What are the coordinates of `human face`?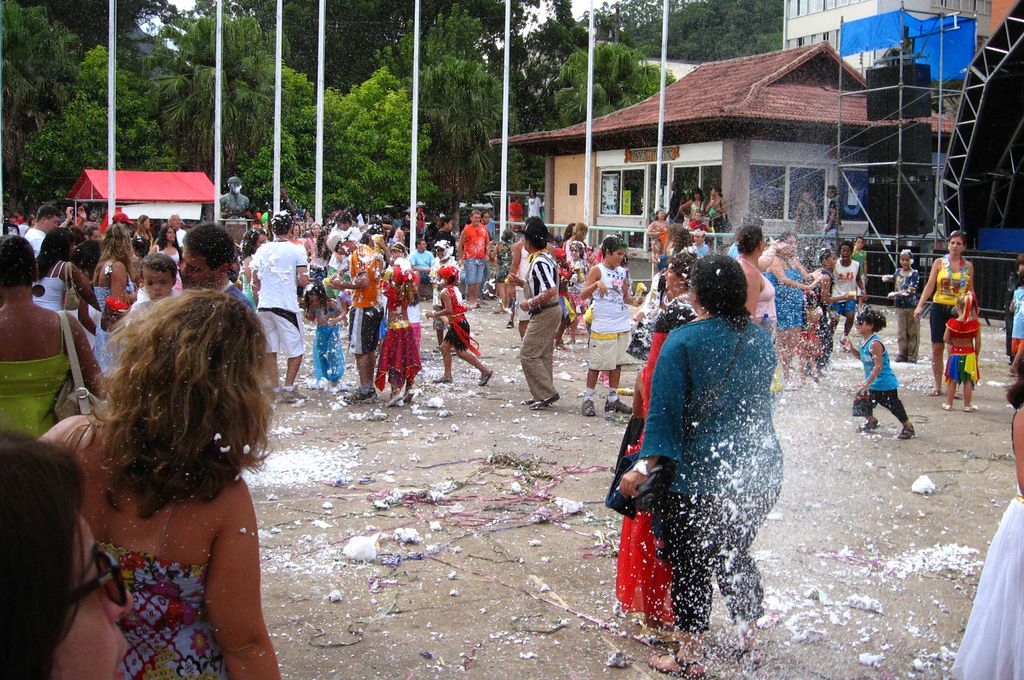
l=143, t=220, r=150, b=232.
